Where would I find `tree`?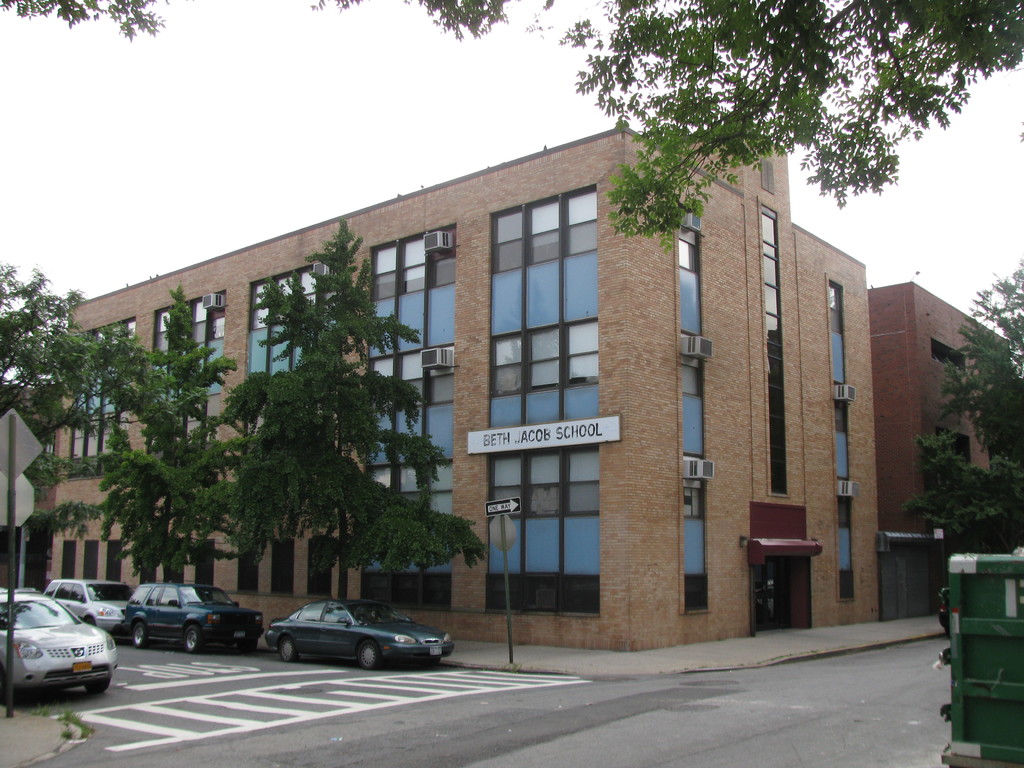
At Rect(906, 257, 1023, 556).
